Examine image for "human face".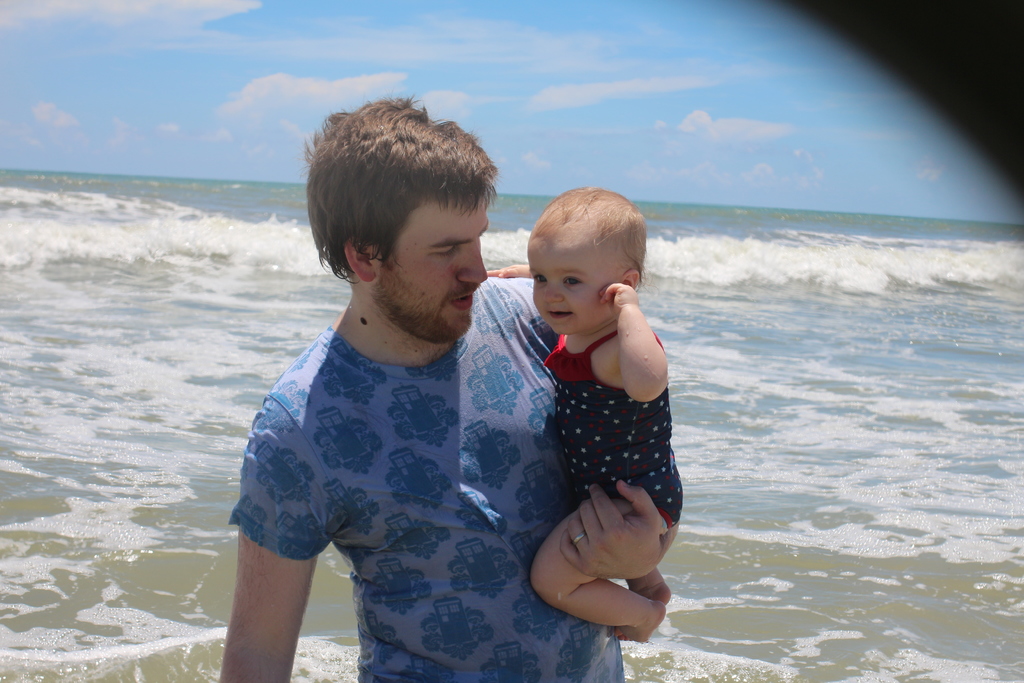
Examination result: (525,241,621,331).
